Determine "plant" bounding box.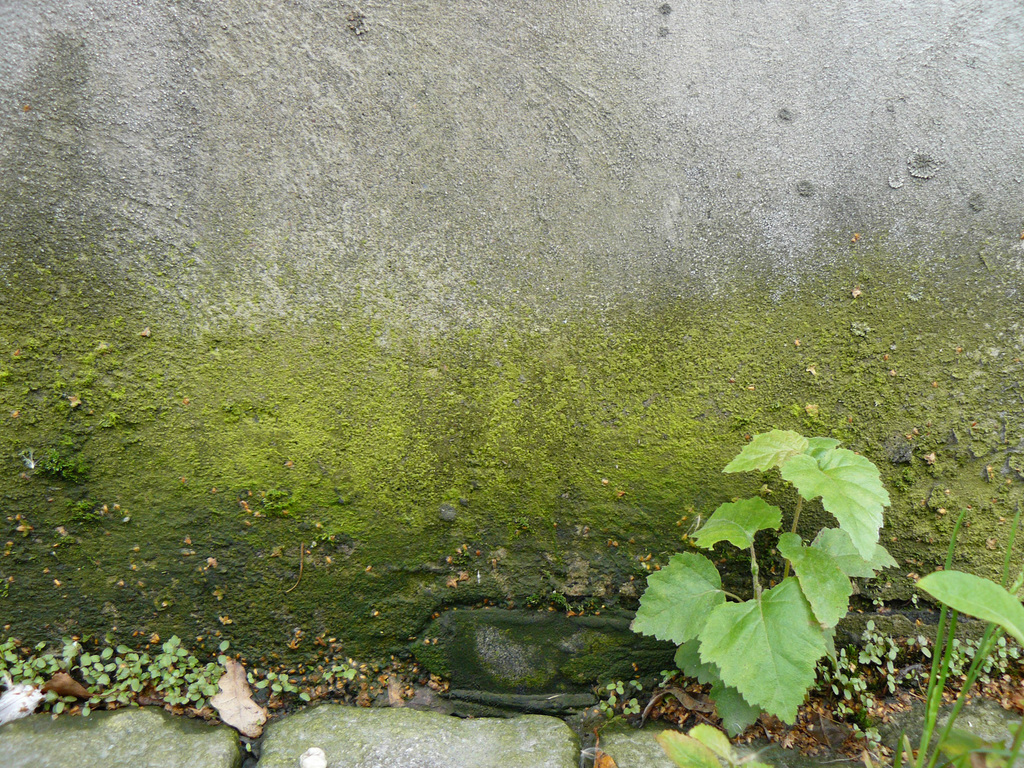
Determined: BBox(600, 394, 914, 747).
